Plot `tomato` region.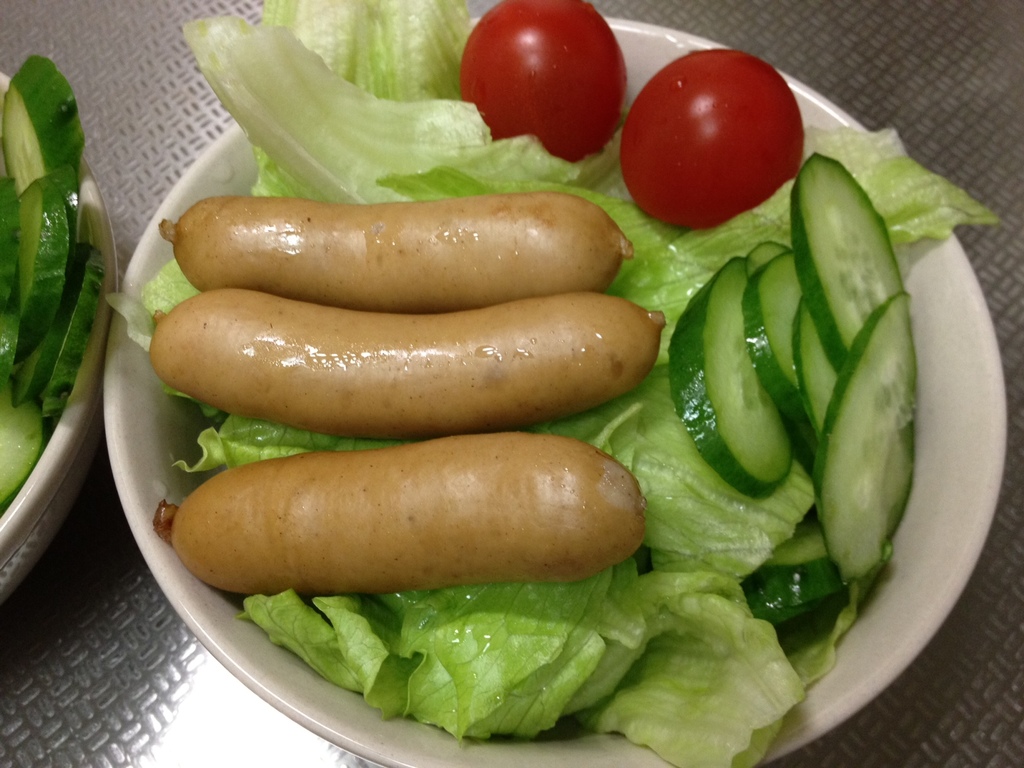
Plotted at box(456, 0, 630, 161).
